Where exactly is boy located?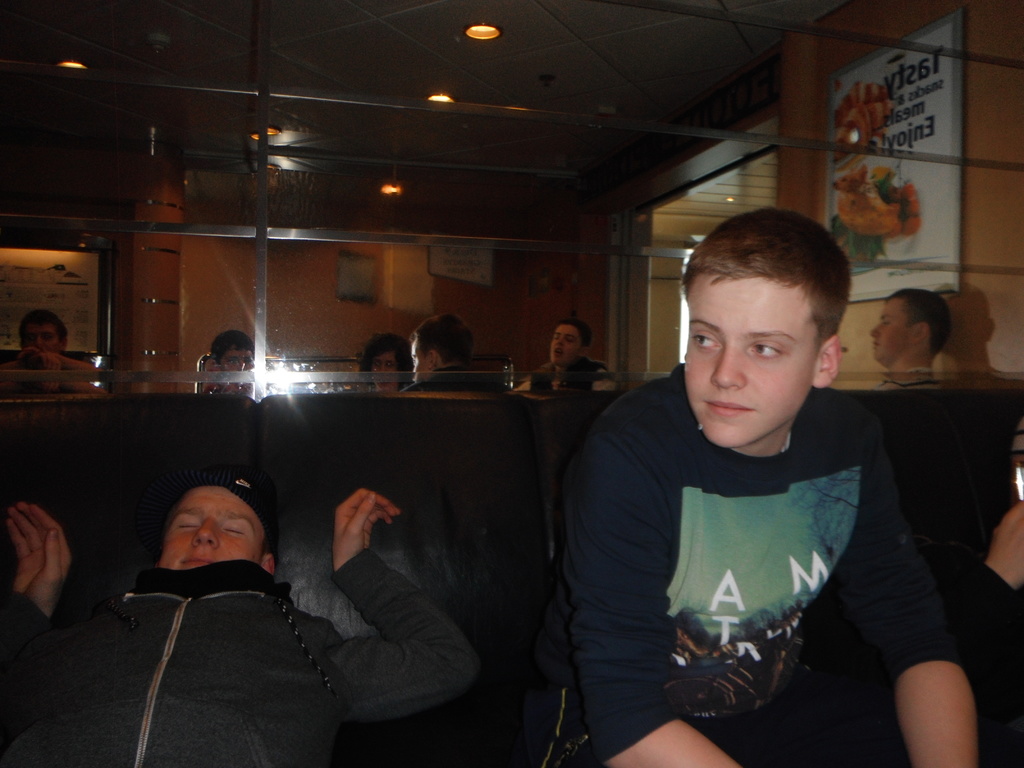
Its bounding box is box=[2, 486, 478, 766].
